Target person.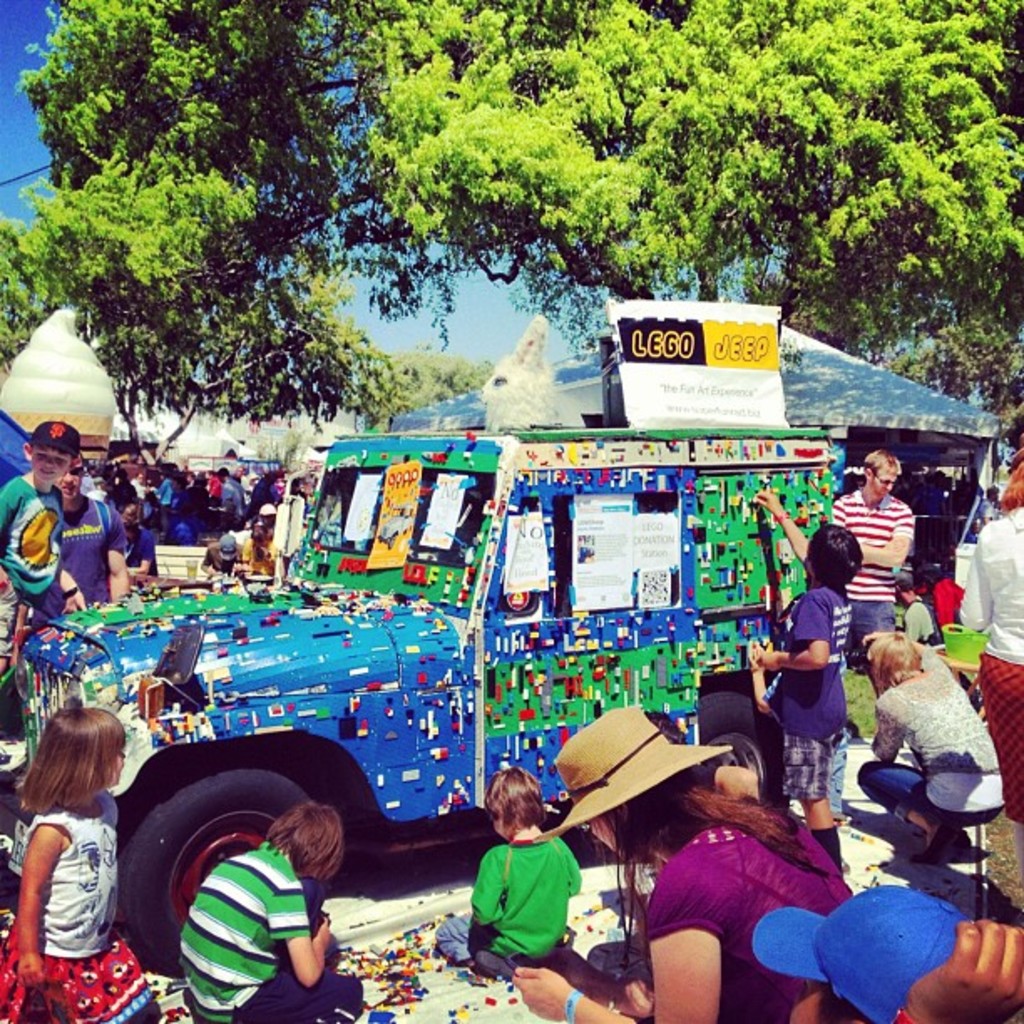
Target region: <box>474,790,607,1004</box>.
